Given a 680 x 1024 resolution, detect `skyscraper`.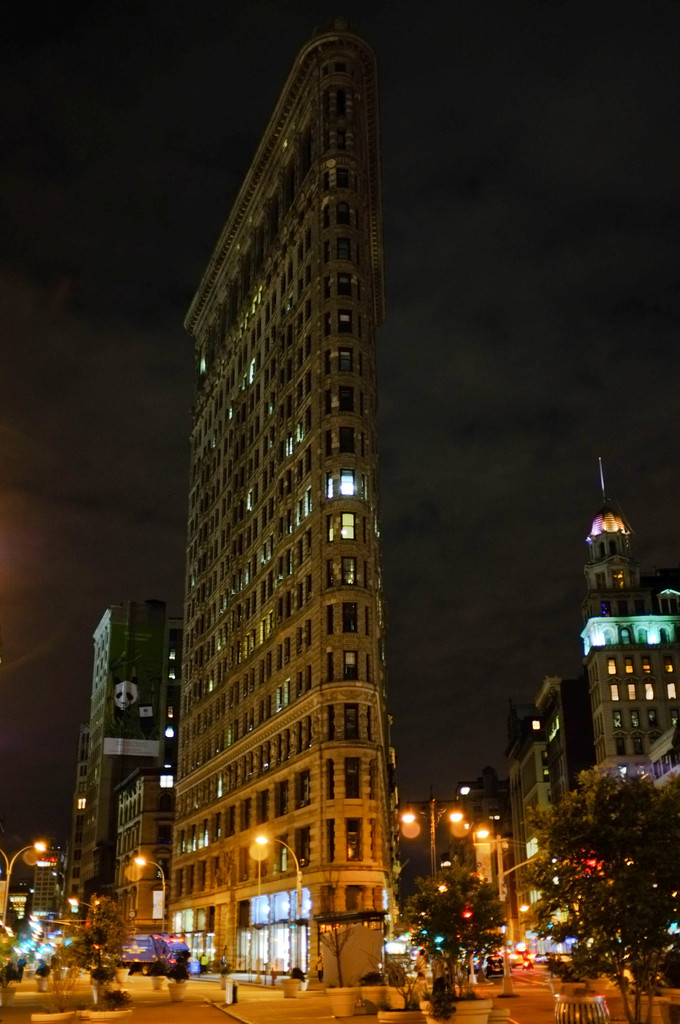
83/599/160/945.
